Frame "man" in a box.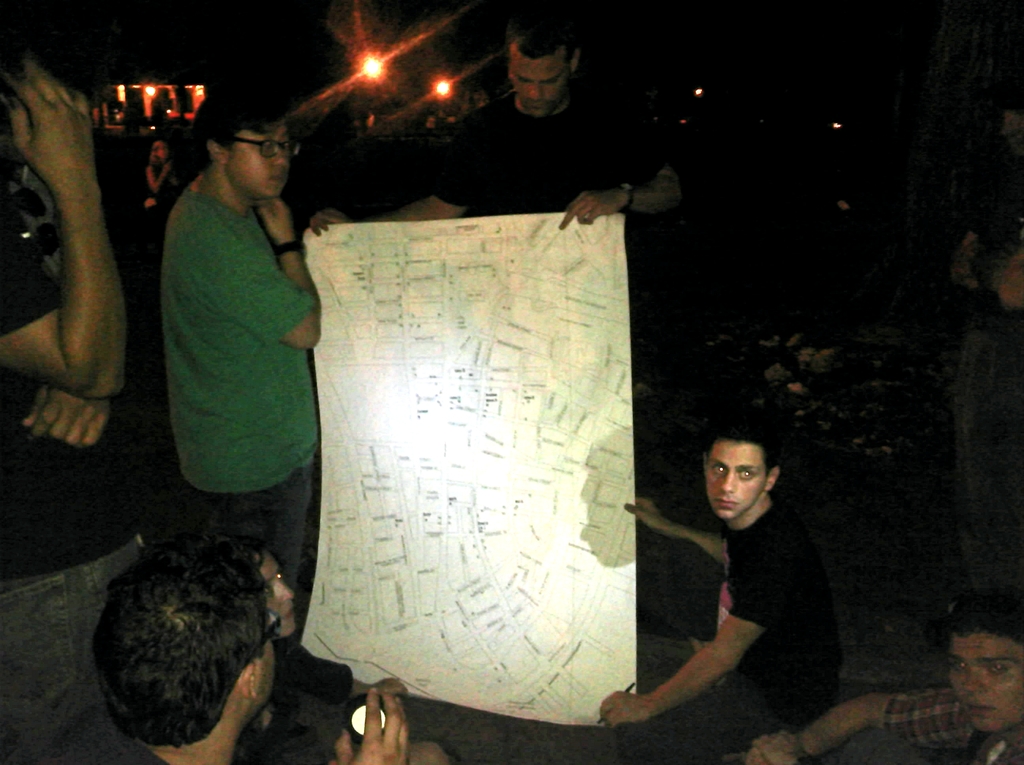
Rect(615, 372, 851, 751).
